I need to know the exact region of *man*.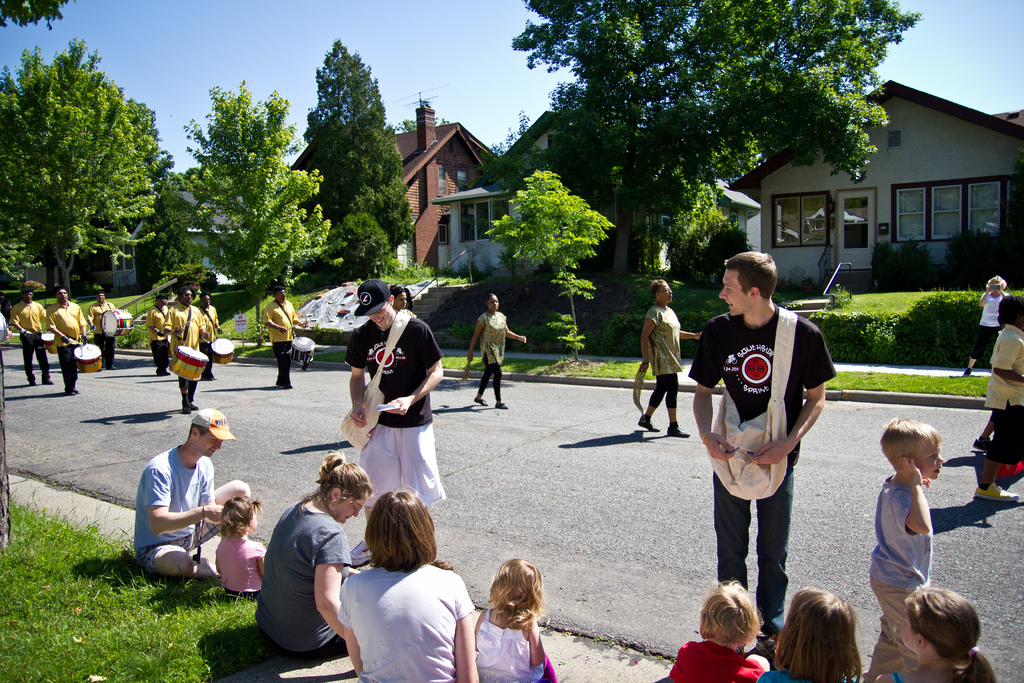
Region: <region>262, 288, 307, 388</region>.
